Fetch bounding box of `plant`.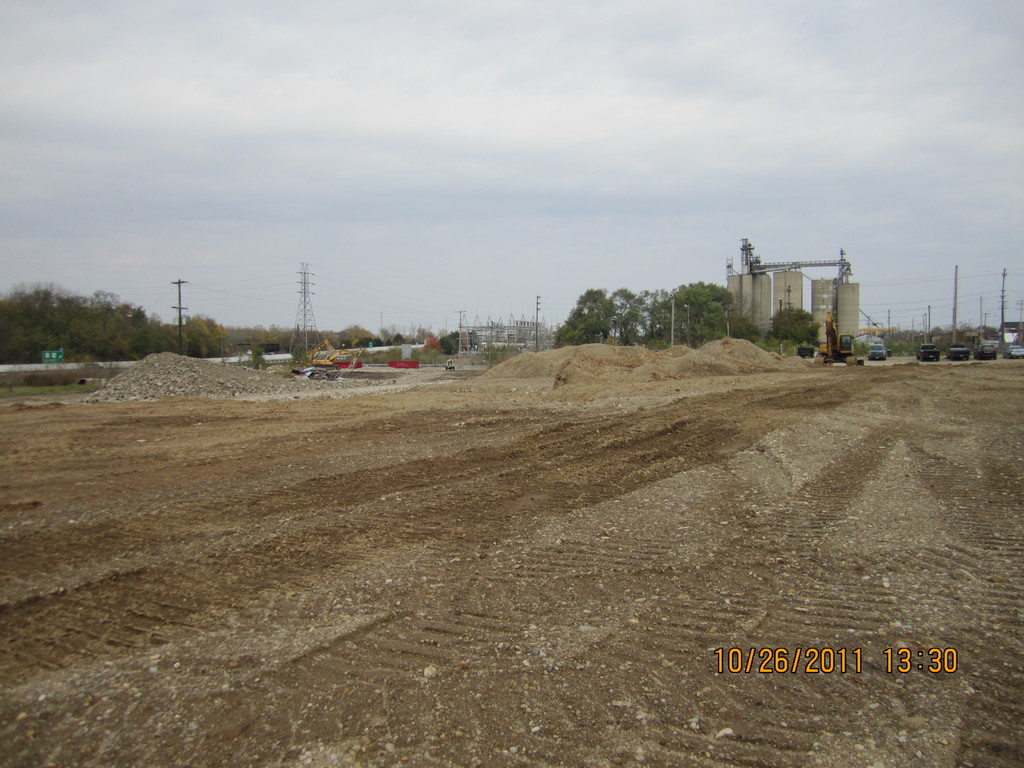
Bbox: [474, 347, 516, 372].
